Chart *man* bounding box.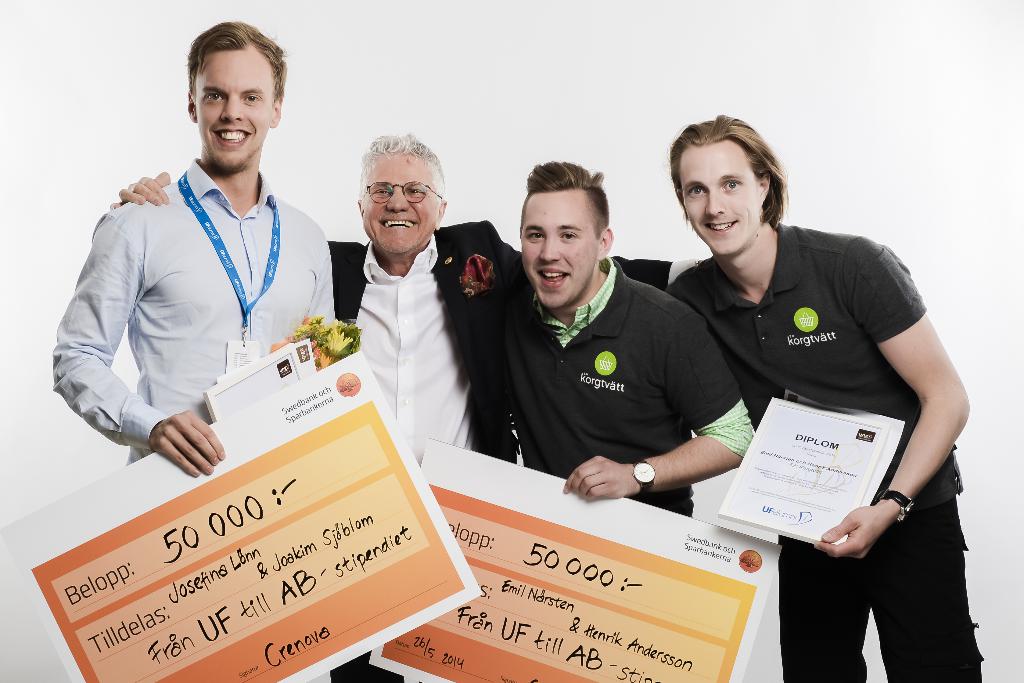
Charted: [left=468, top=174, right=746, bottom=536].
